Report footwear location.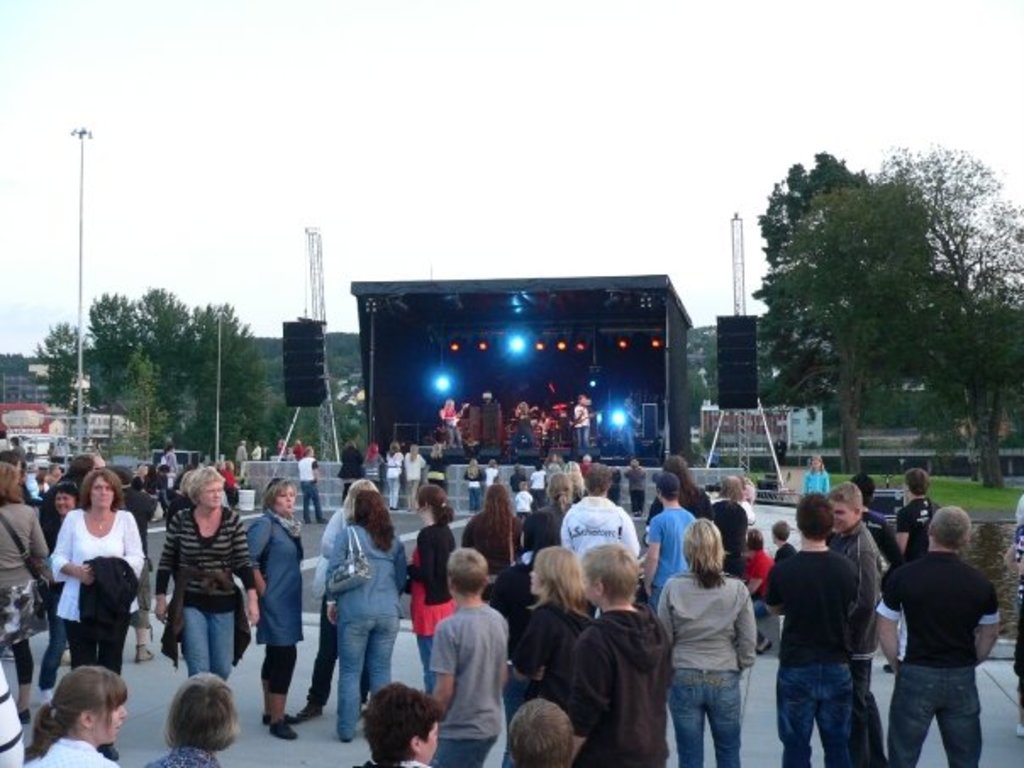
Report: 342,734,356,744.
